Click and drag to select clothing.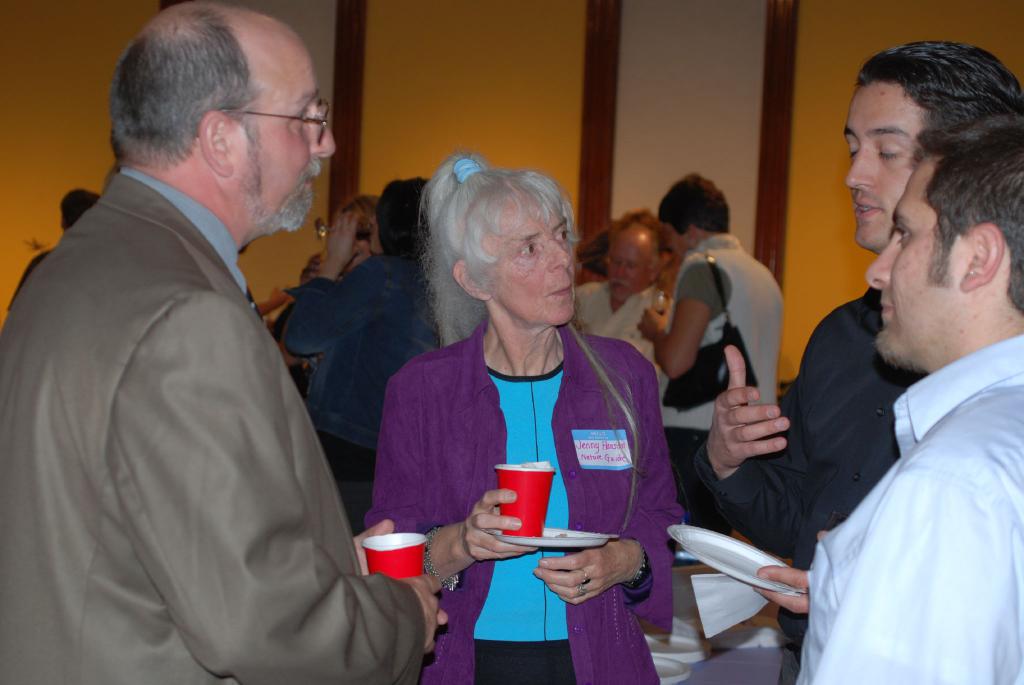
Selection: rect(665, 227, 786, 469).
